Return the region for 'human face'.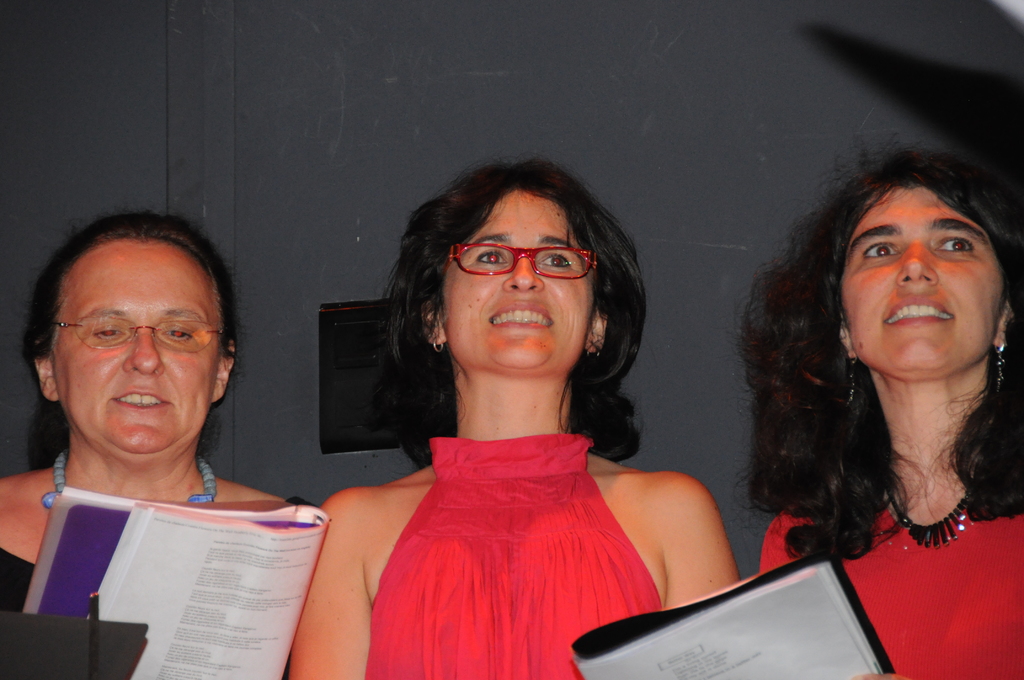
x1=838 y1=186 x2=1003 y2=380.
